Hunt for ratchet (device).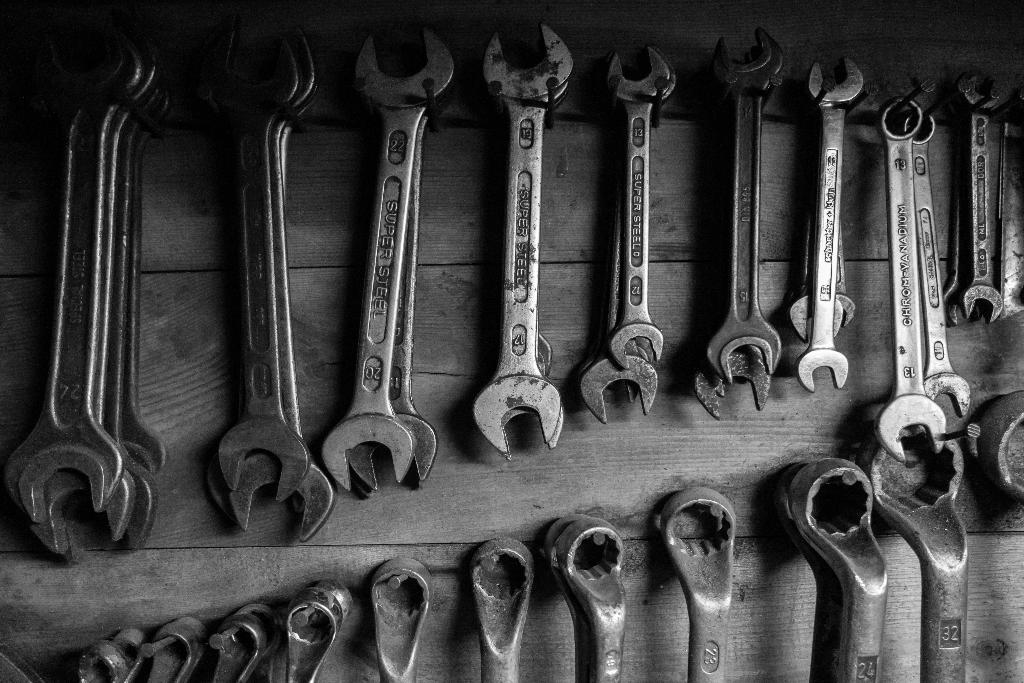
Hunted down at detection(318, 26, 457, 491).
